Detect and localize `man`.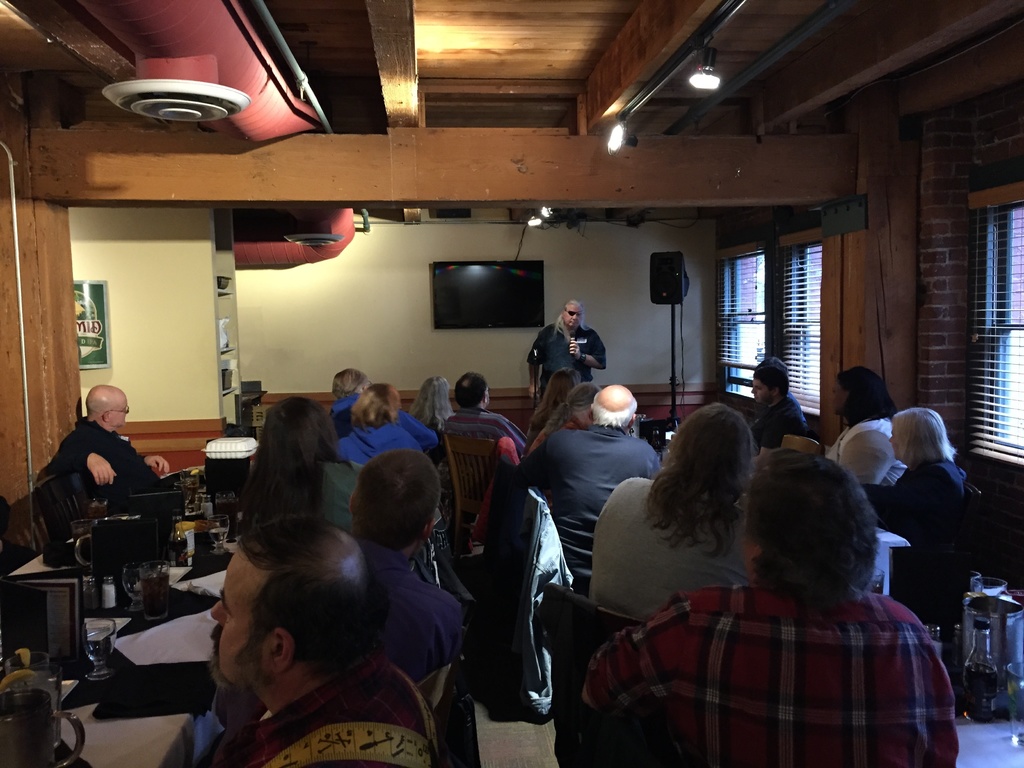
Localized at 332:365:446:457.
